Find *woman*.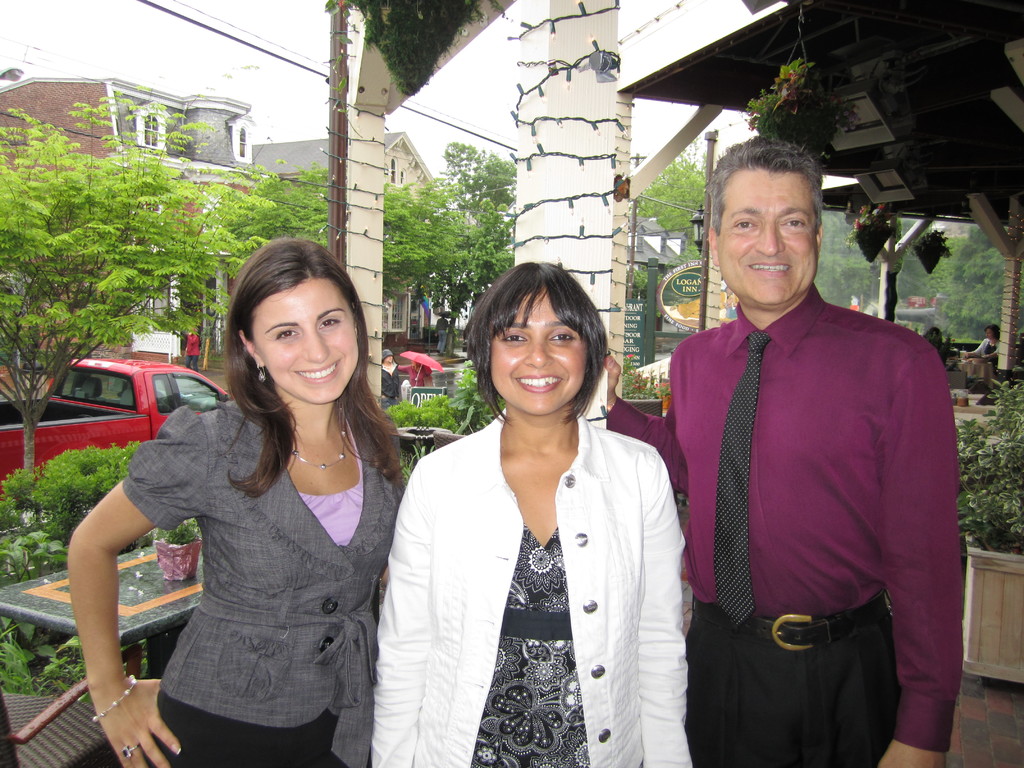
x1=91 y1=250 x2=409 y2=767.
